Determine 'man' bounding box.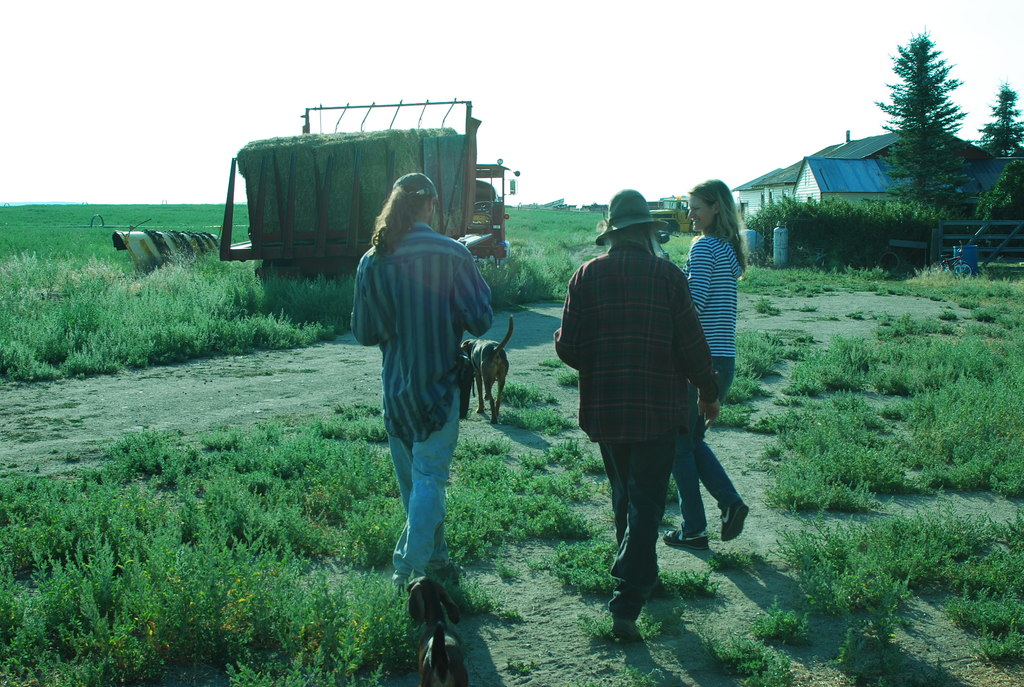
Determined: <bbox>548, 187, 723, 642</bbox>.
